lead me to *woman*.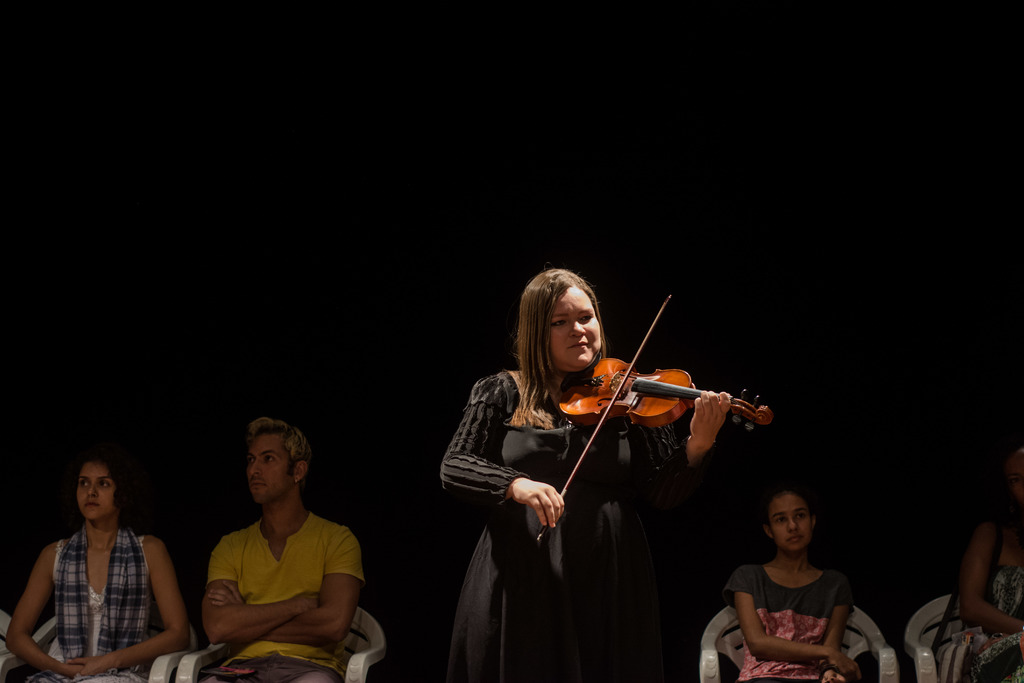
Lead to [3,452,190,682].
